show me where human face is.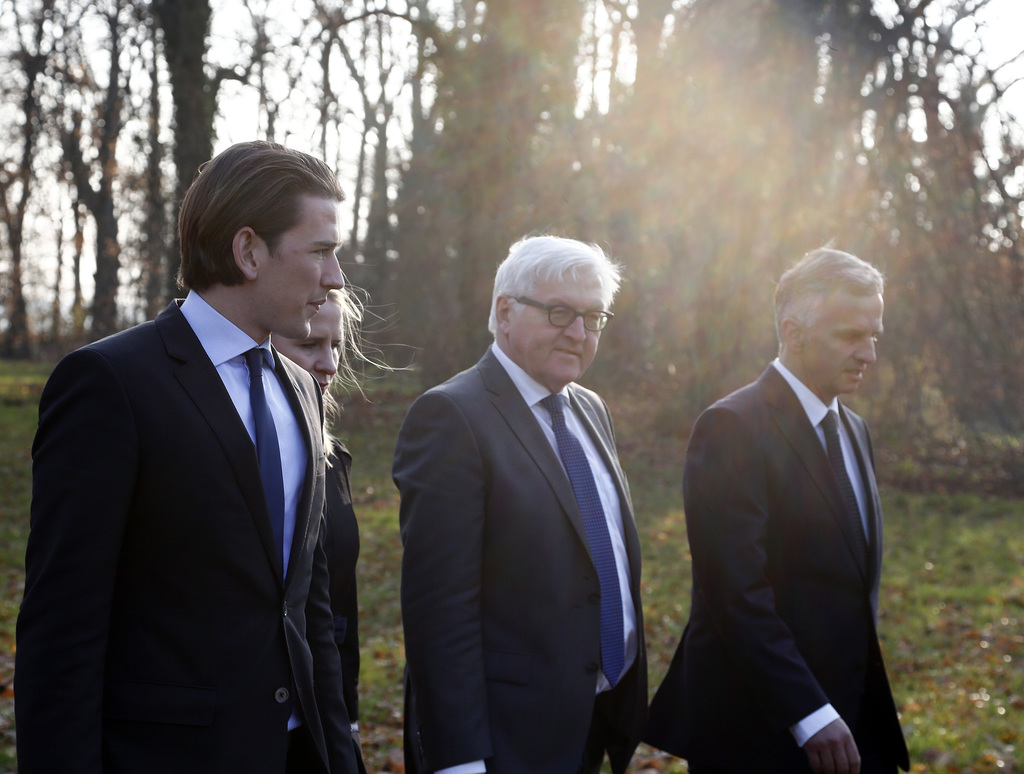
human face is at bbox(270, 301, 346, 396).
